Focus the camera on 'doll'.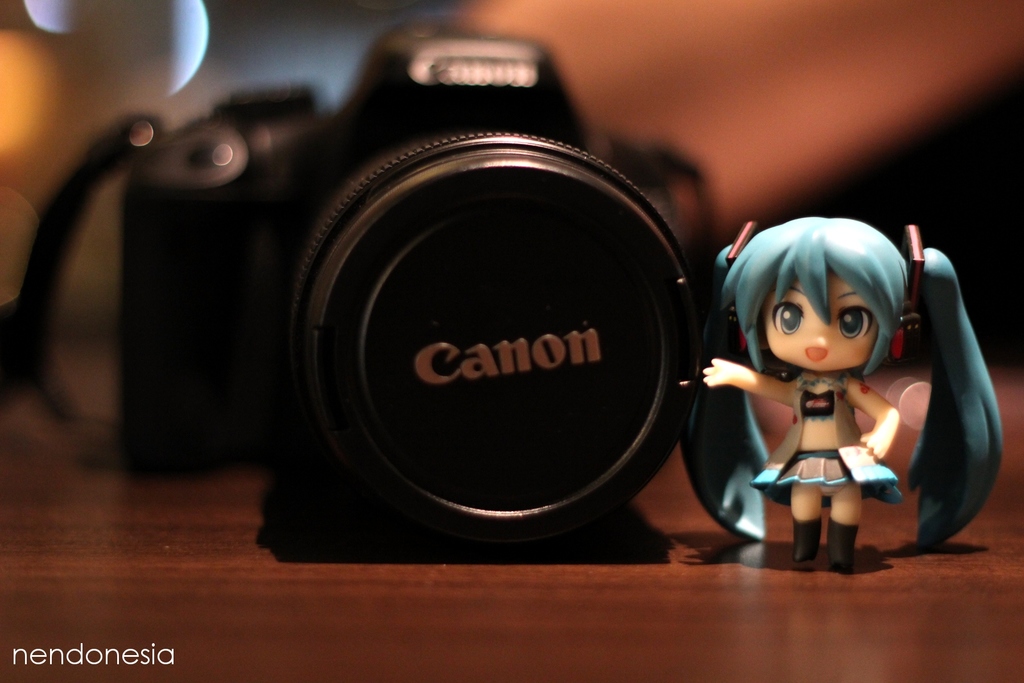
Focus region: bbox=[711, 204, 980, 573].
